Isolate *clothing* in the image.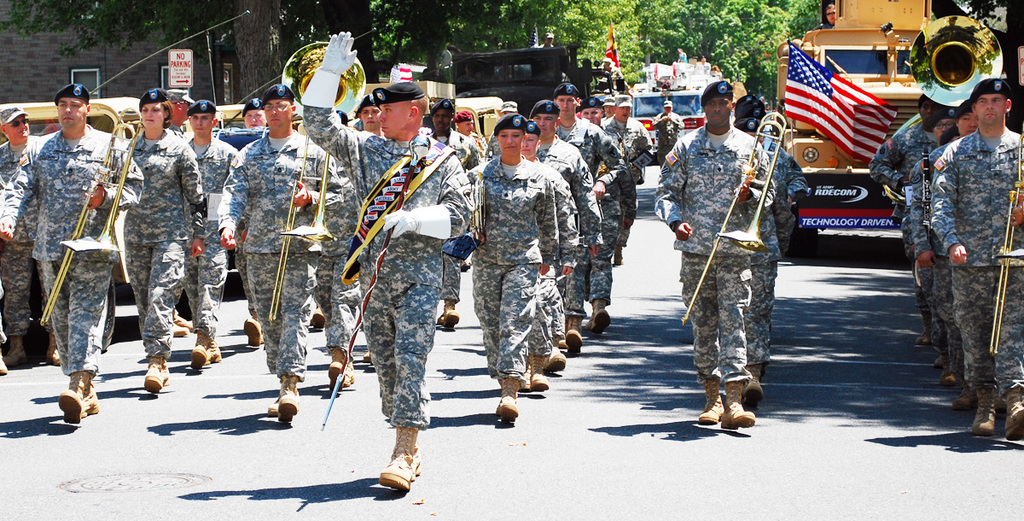
Isolated region: detection(529, 132, 604, 325).
